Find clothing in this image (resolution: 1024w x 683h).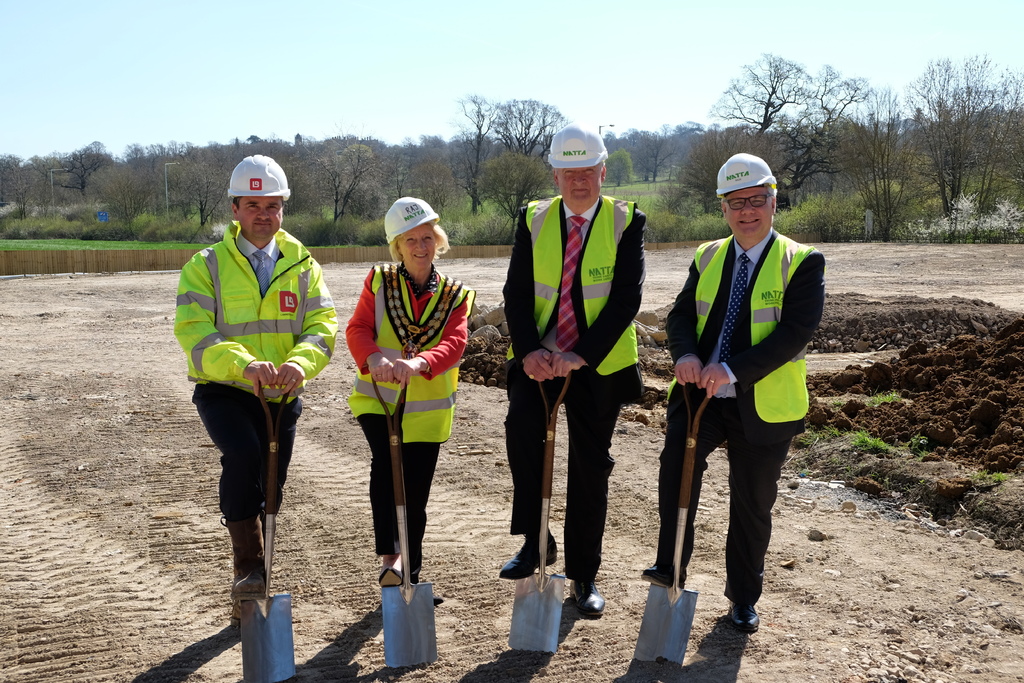
locate(502, 197, 646, 588).
